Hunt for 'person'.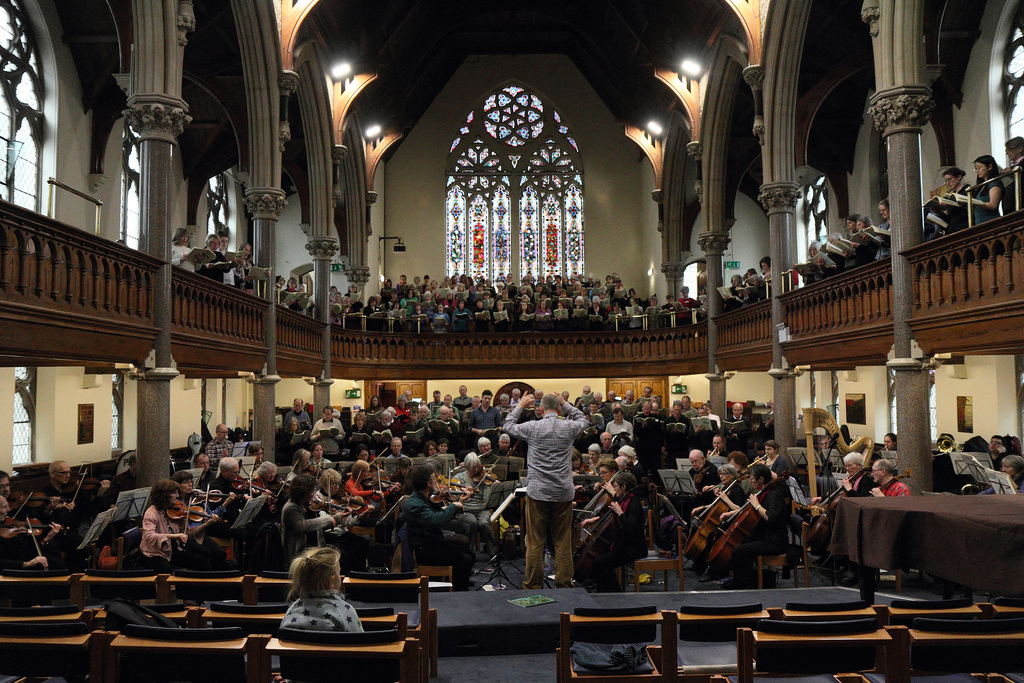
Hunted down at [762,252,776,292].
